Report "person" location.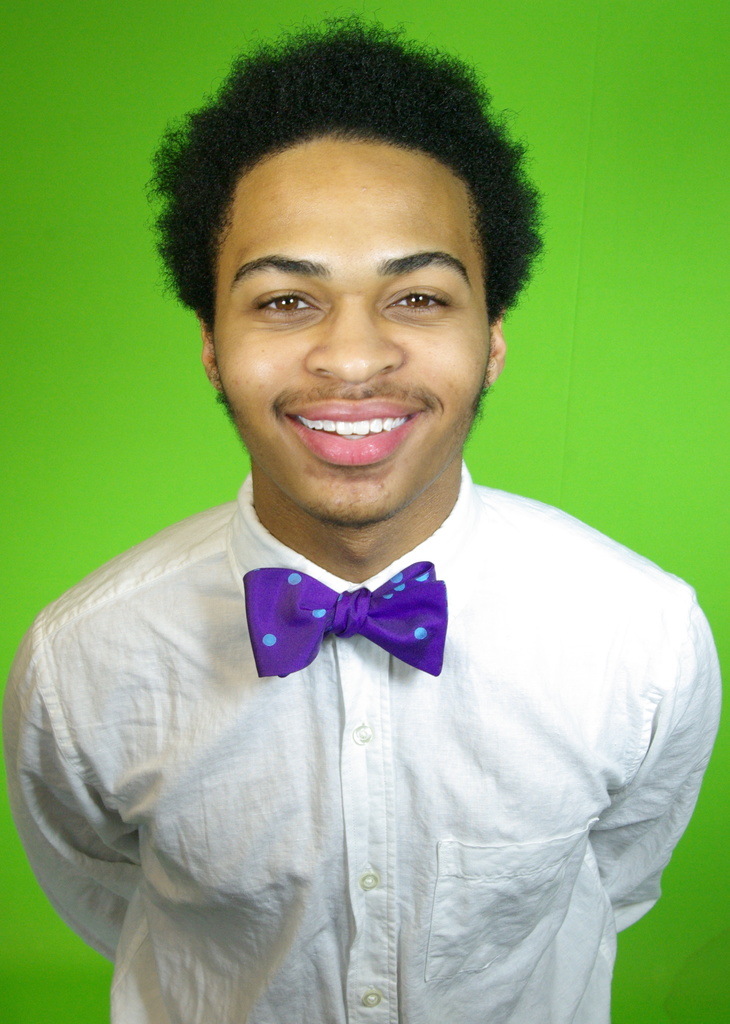
Report: pyautogui.locateOnScreen(35, 31, 708, 1023).
